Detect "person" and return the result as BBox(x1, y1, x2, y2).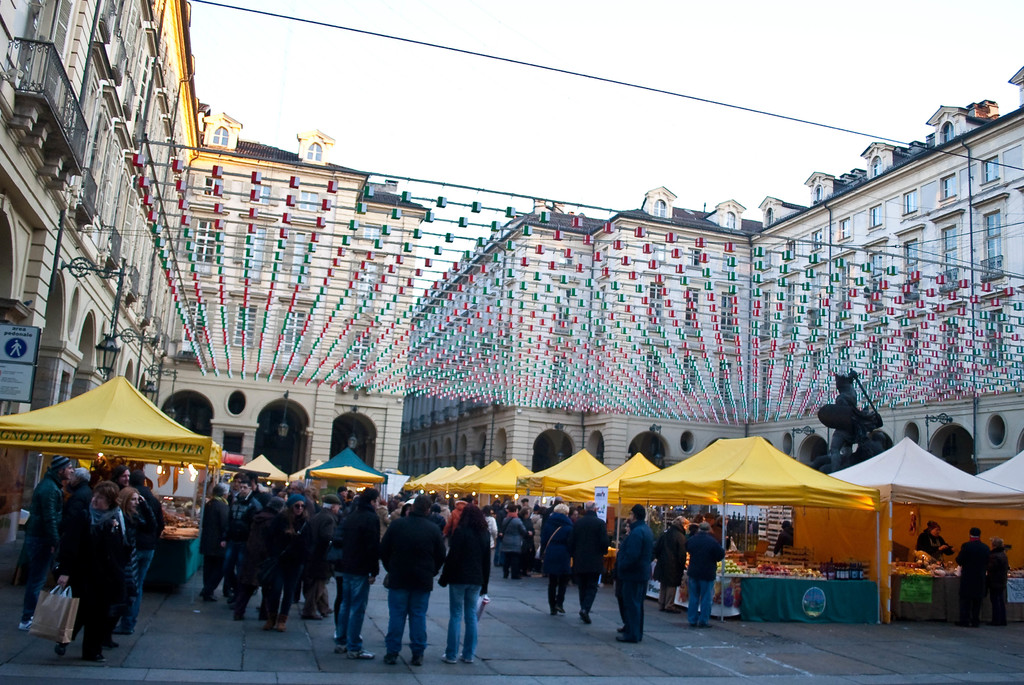
BBox(437, 499, 484, 665).
